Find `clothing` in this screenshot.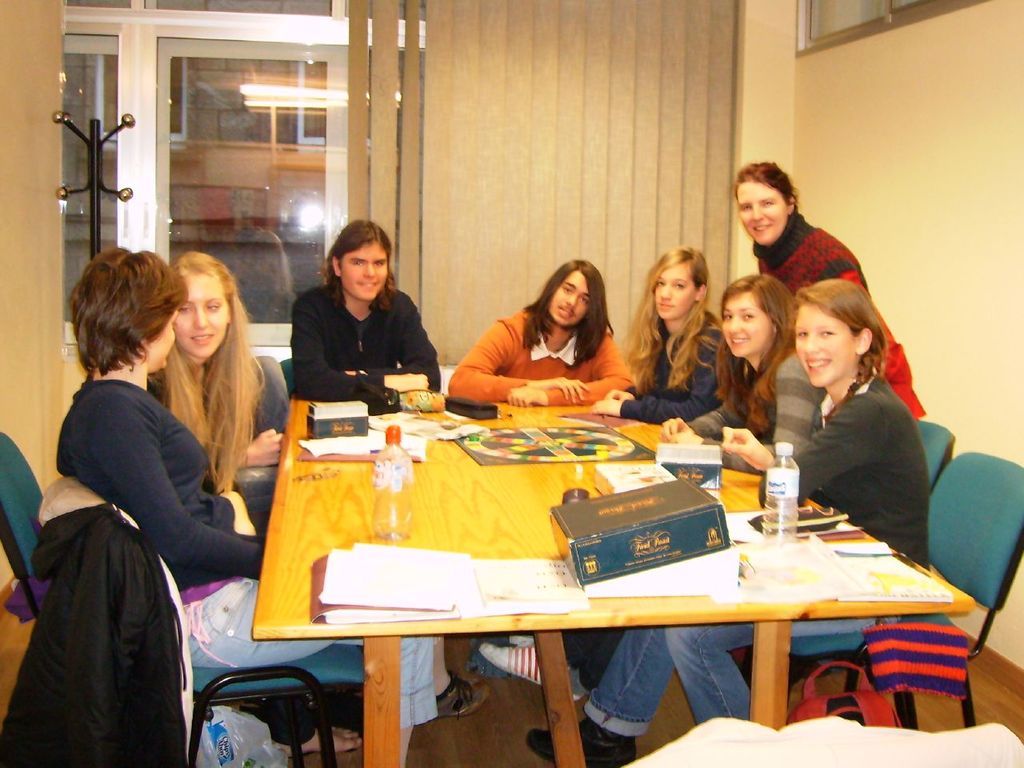
The bounding box for `clothing` is {"x1": 295, "y1": 281, "x2": 443, "y2": 410}.
